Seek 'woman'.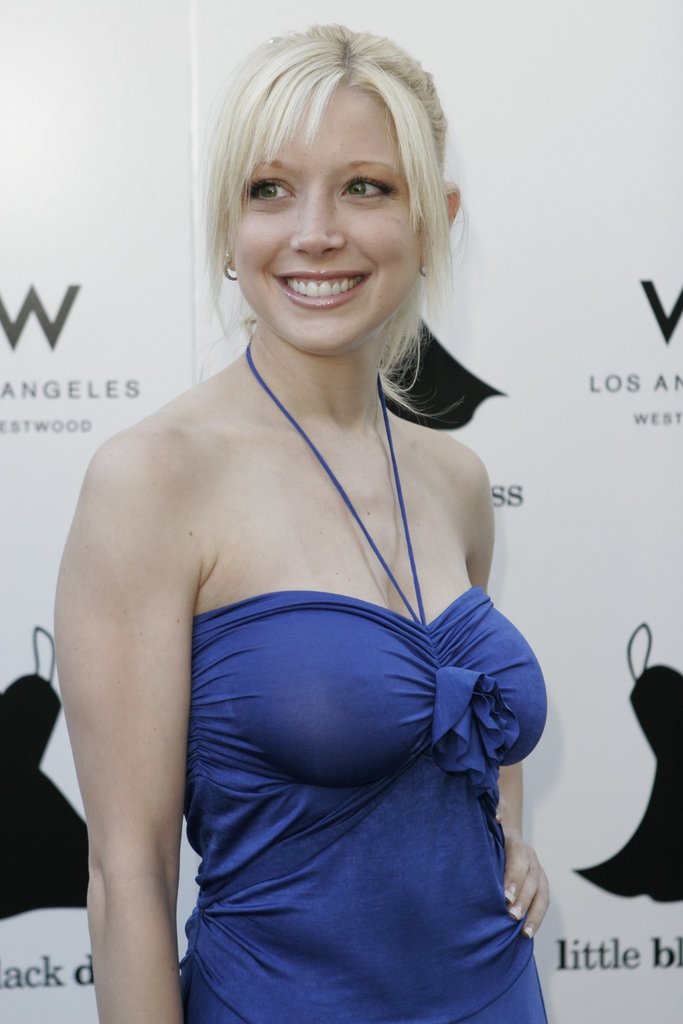
bbox(37, 40, 577, 1023).
